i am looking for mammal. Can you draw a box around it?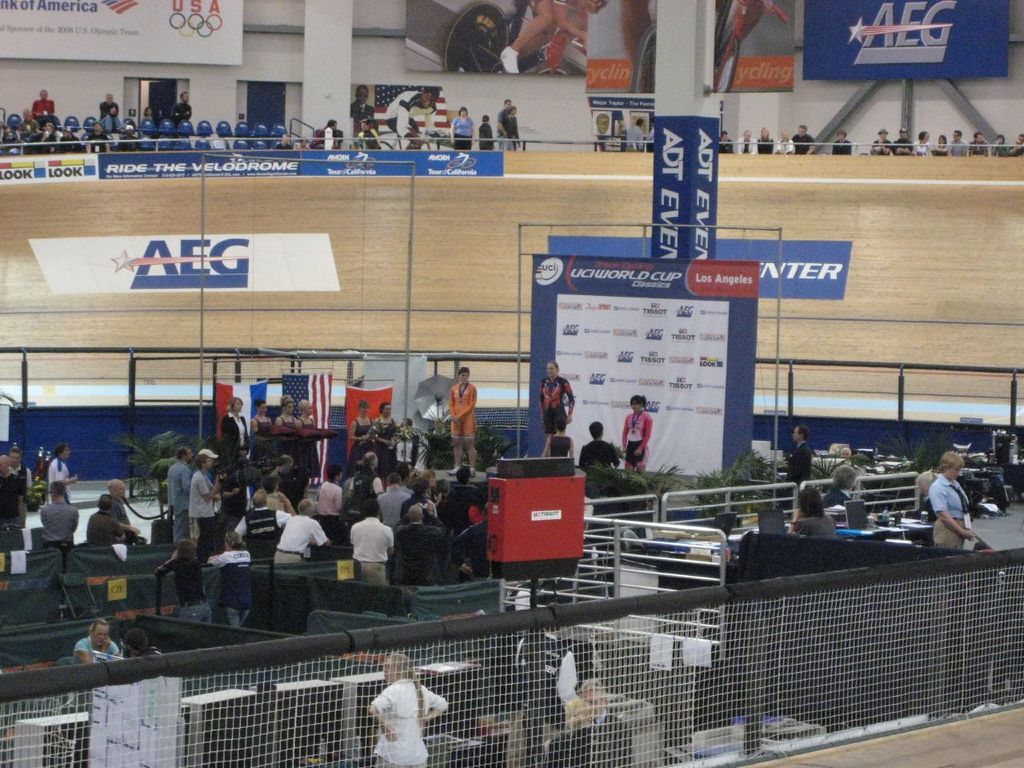
Sure, the bounding box is 870:127:891:158.
